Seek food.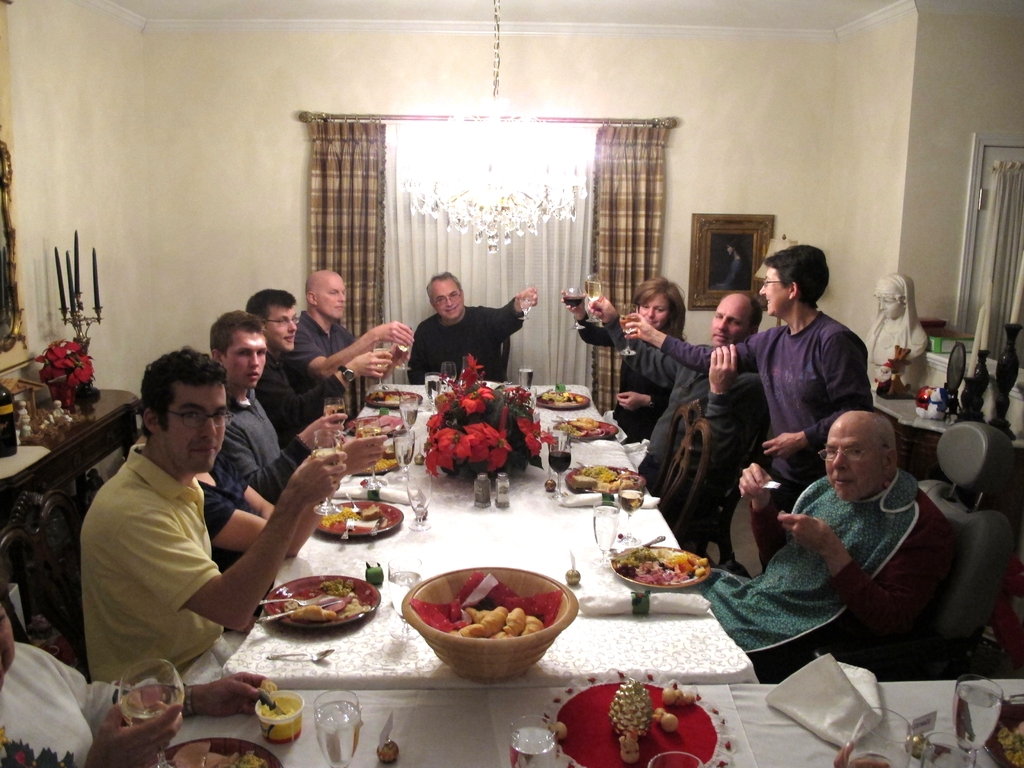
region(570, 461, 636, 495).
